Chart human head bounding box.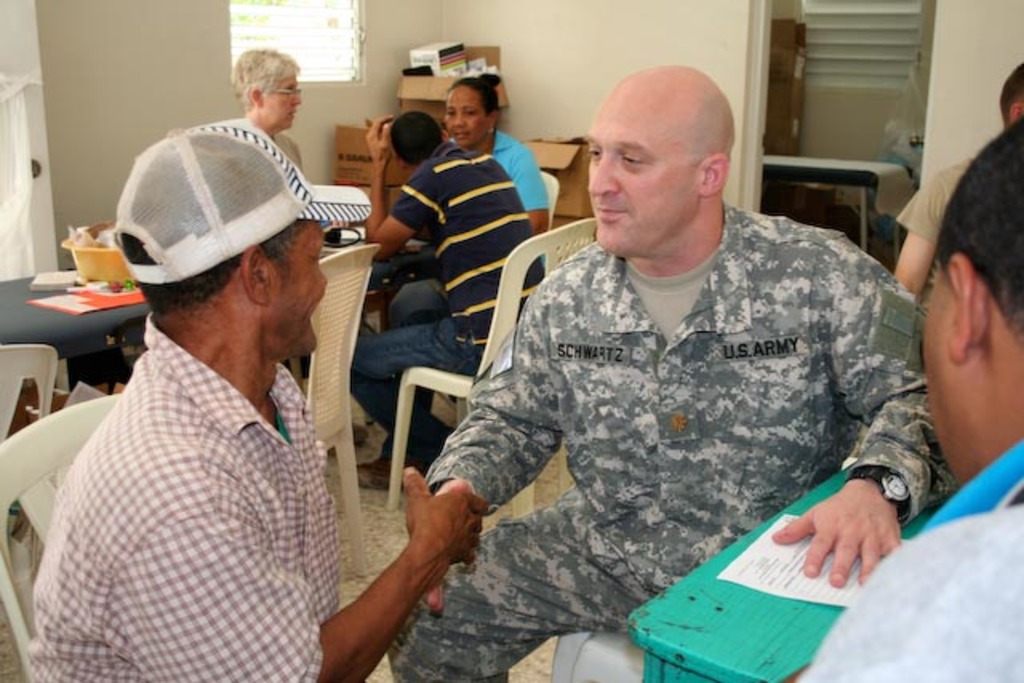
Charted: [123, 123, 331, 357].
